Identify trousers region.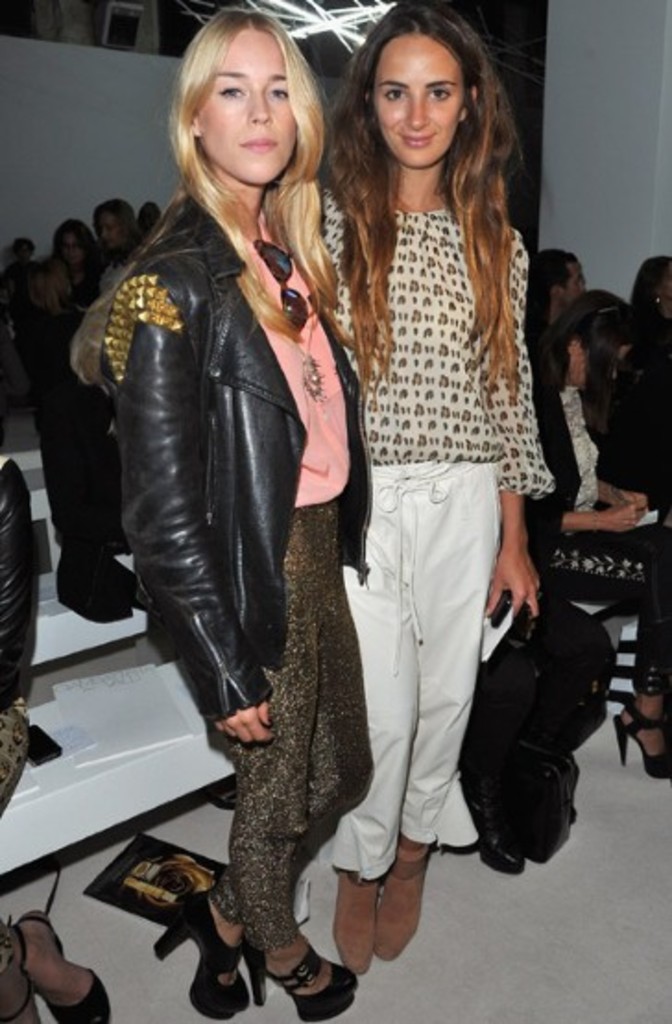
Region: x1=332, y1=482, x2=537, y2=908.
